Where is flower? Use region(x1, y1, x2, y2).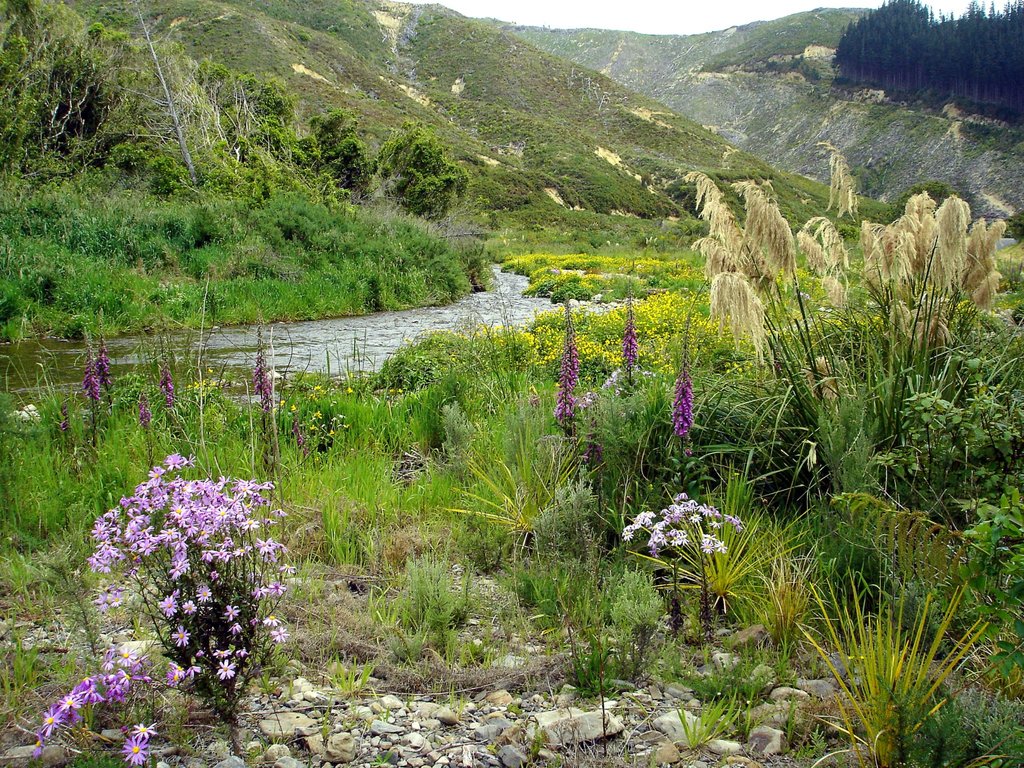
region(289, 409, 308, 460).
